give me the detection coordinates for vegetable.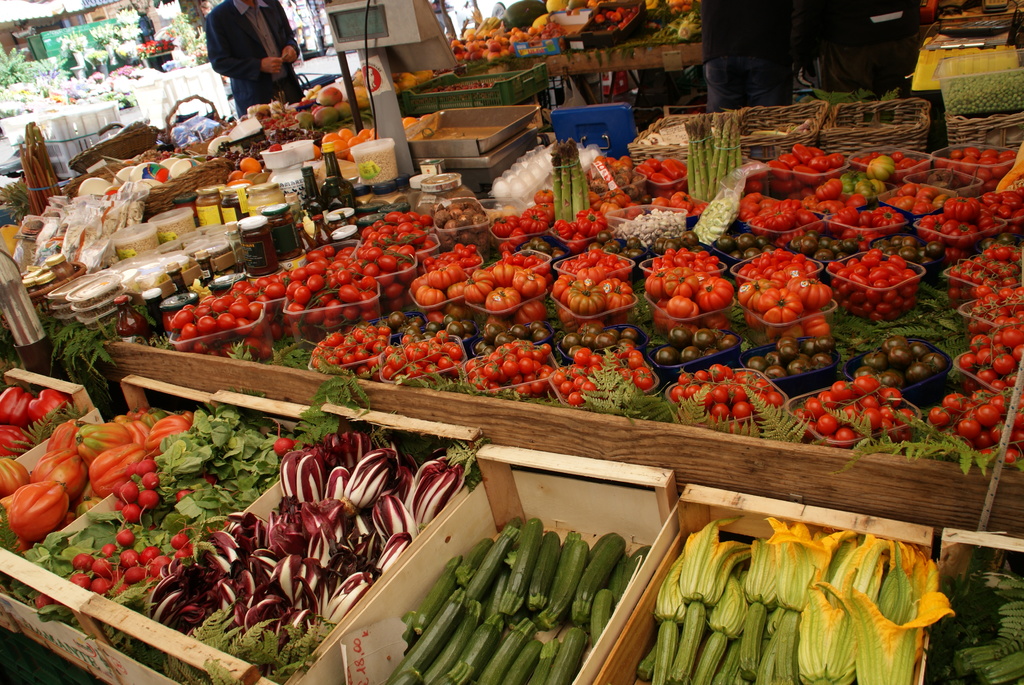
bbox=(72, 482, 94, 501).
